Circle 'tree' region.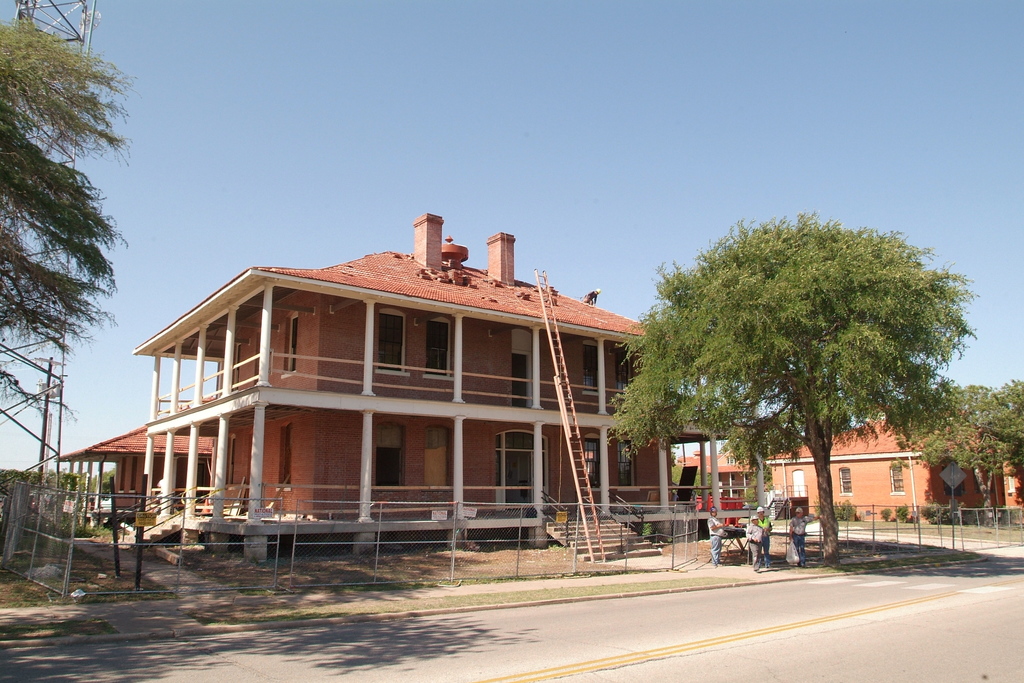
Region: [885, 381, 1023, 537].
